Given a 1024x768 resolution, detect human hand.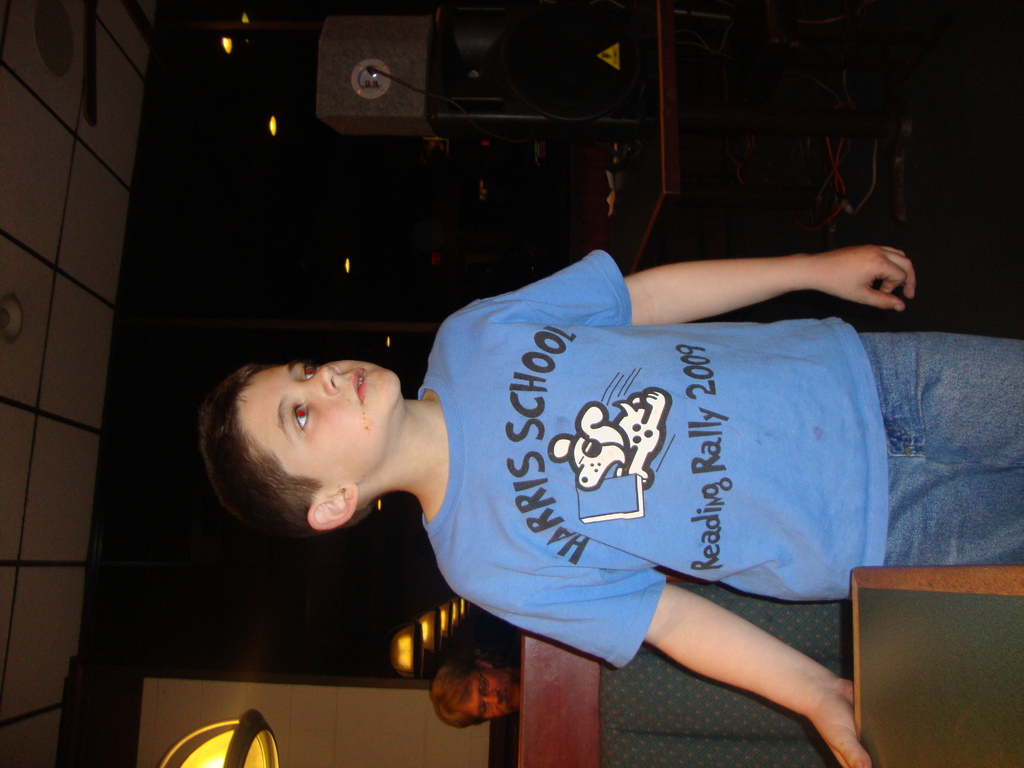
(left=783, top=227, right=930, bottom=310).
